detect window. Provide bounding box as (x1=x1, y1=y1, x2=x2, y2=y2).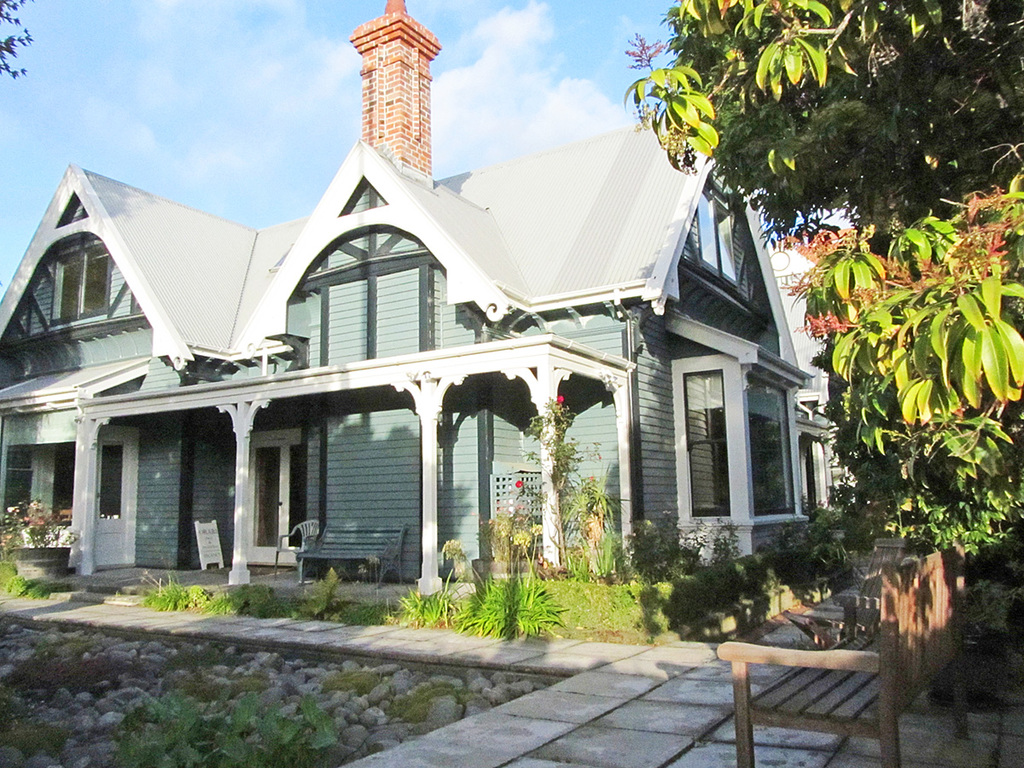
(x1=680, y1=179, x2=755, y2=300).
